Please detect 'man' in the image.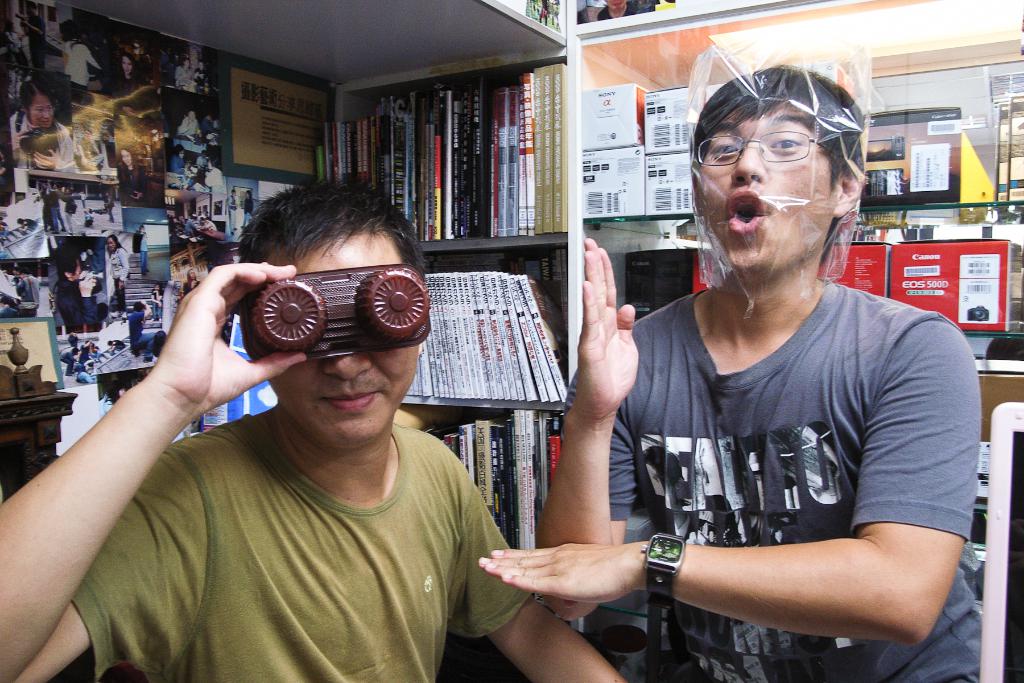
[left=105, top=234, right=130, bottom=318].
